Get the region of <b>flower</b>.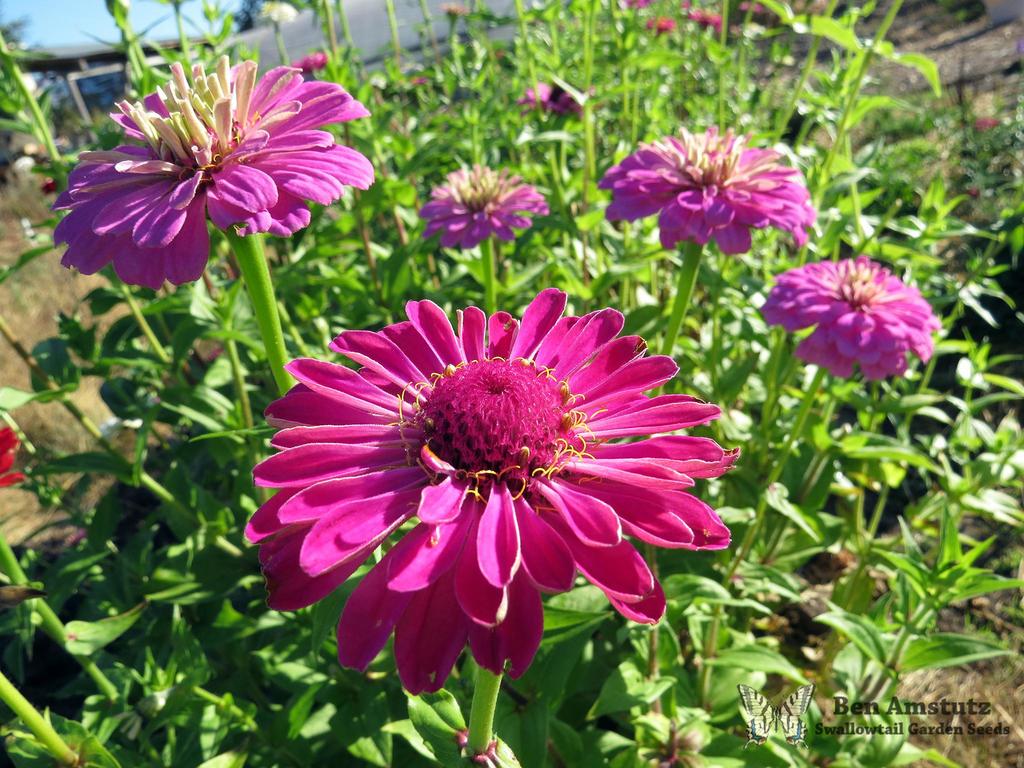
(left=689, top=8, right=702, bottom=22).
